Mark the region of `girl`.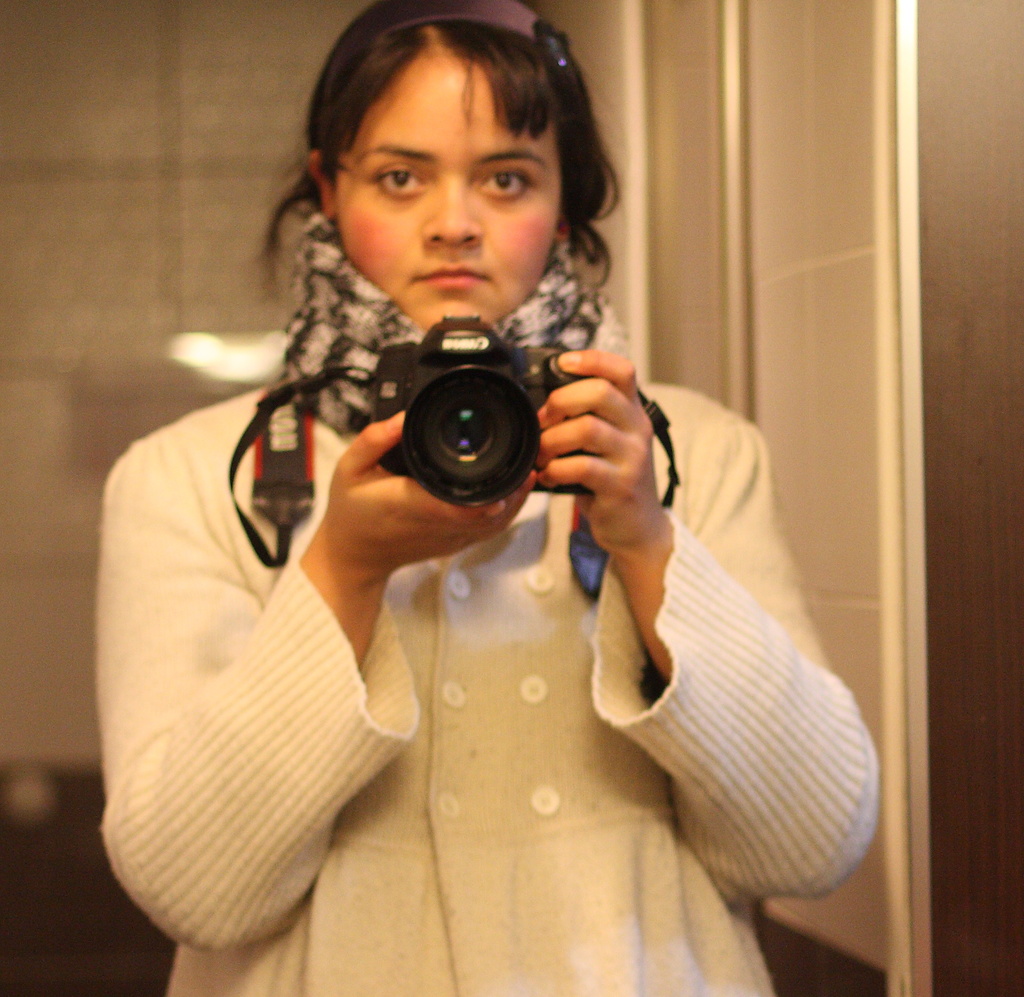
Region: detection(99, 0, 876, 996).
